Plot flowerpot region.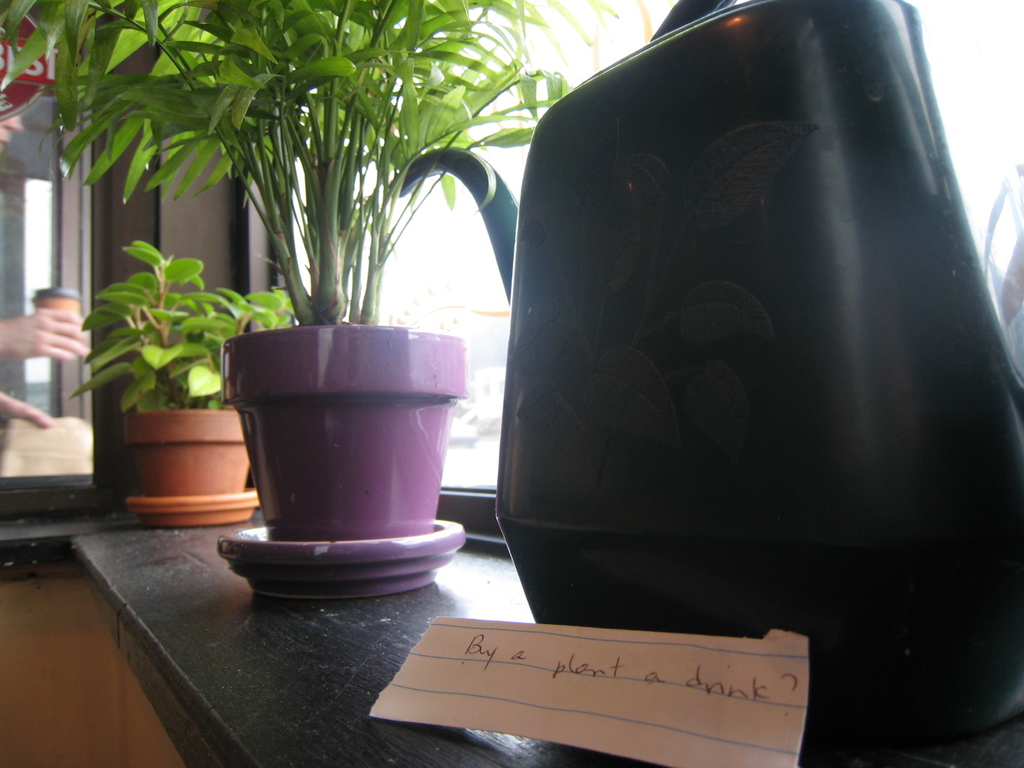
Plotted at 218, 324, 465, 612.
